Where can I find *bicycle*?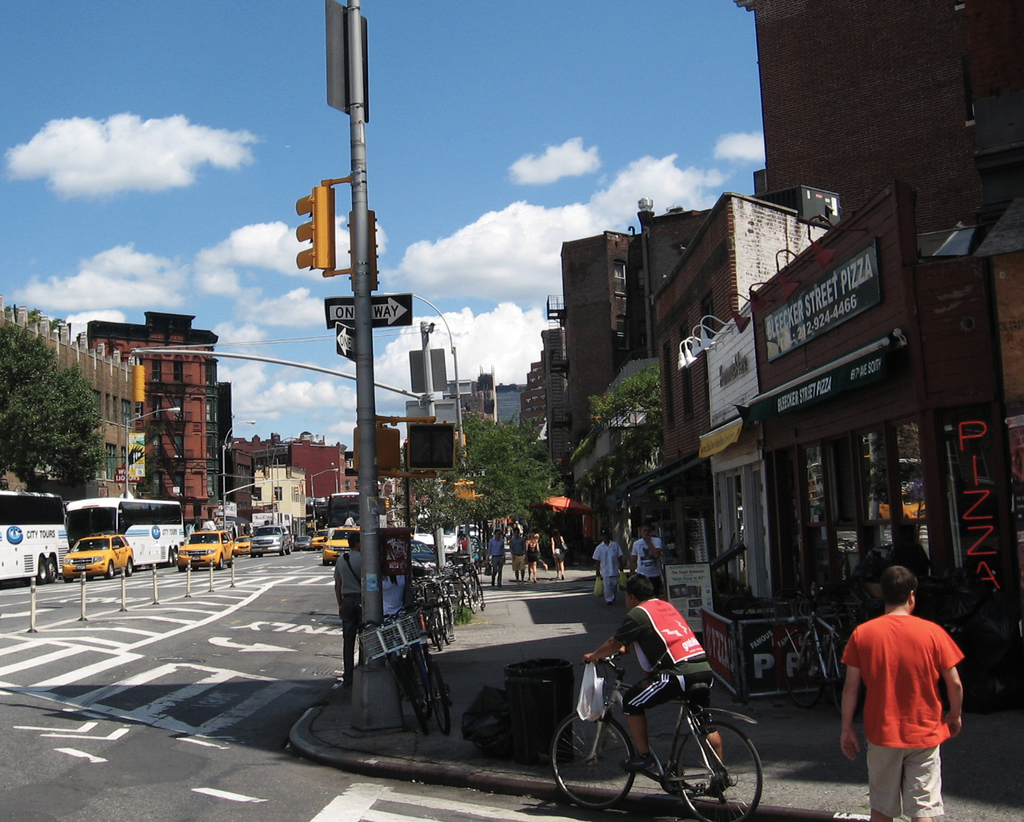
You can find it at 379,606,467,736.
